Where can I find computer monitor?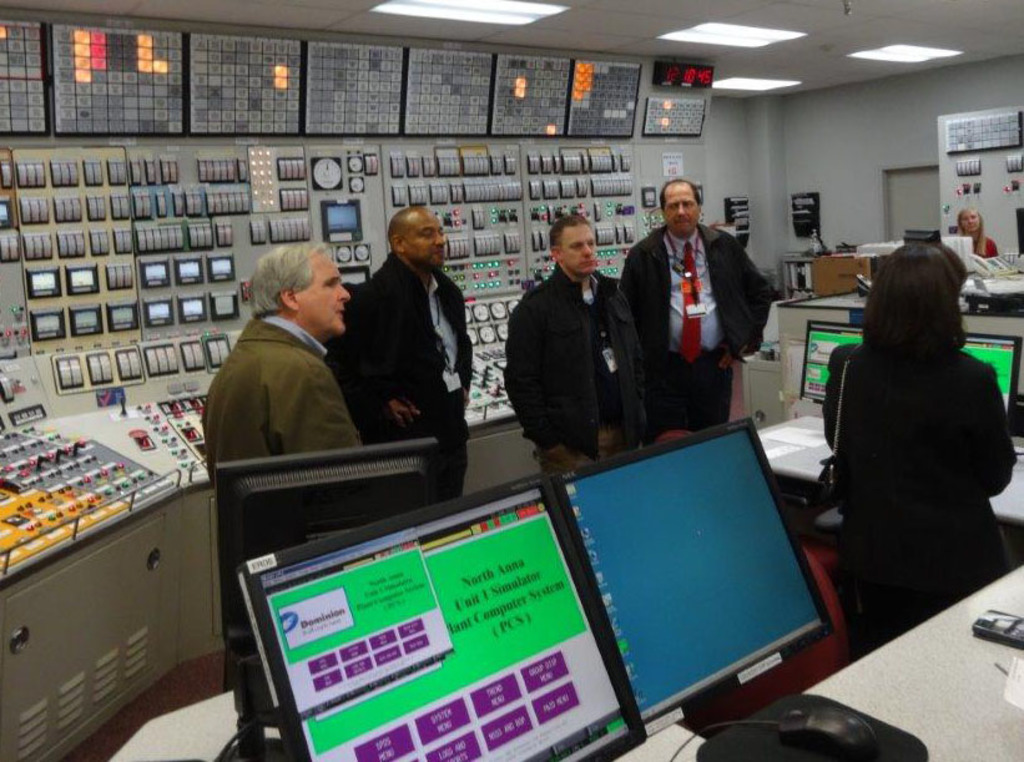
You can find it at detection(234, 474, 649, 761).
